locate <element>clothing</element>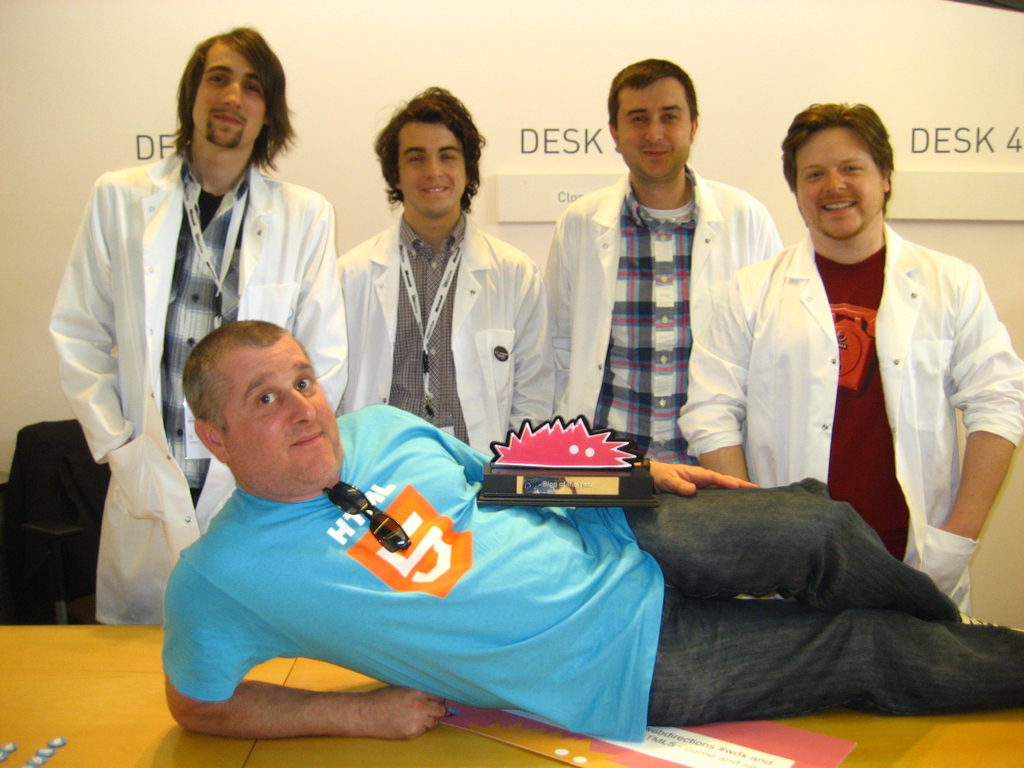
541, 160, 784, 463
